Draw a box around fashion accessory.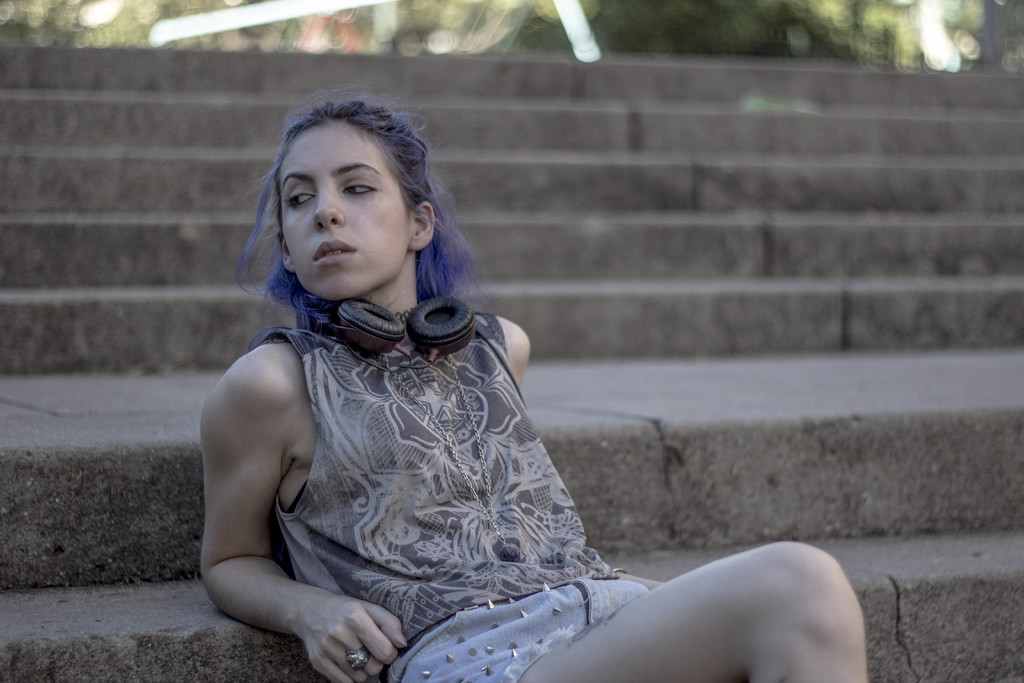
box(342, 644, 366, 668).
